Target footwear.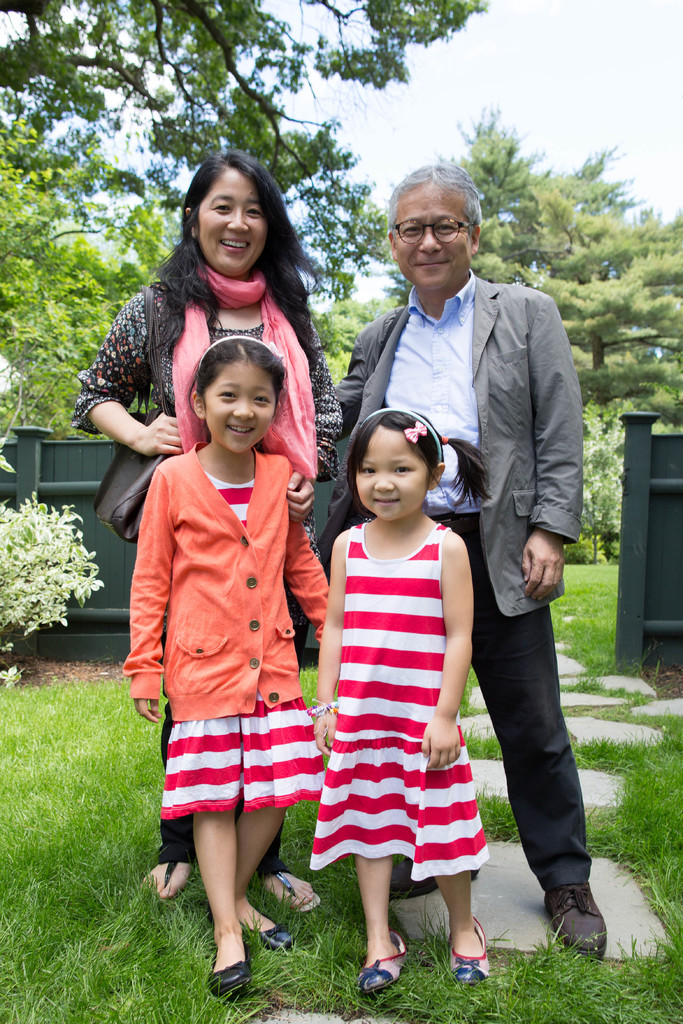
Target region: bbox=[358, 930, 406, 995].
